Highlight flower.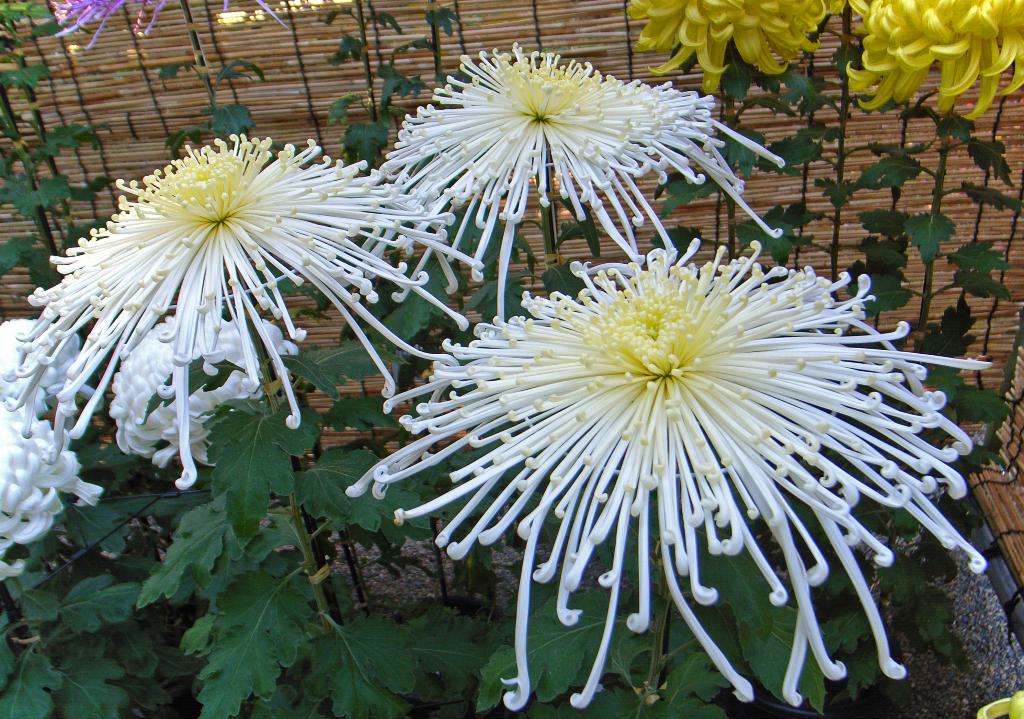
Highlighted region: Rect(6, 134, 477, 491).
